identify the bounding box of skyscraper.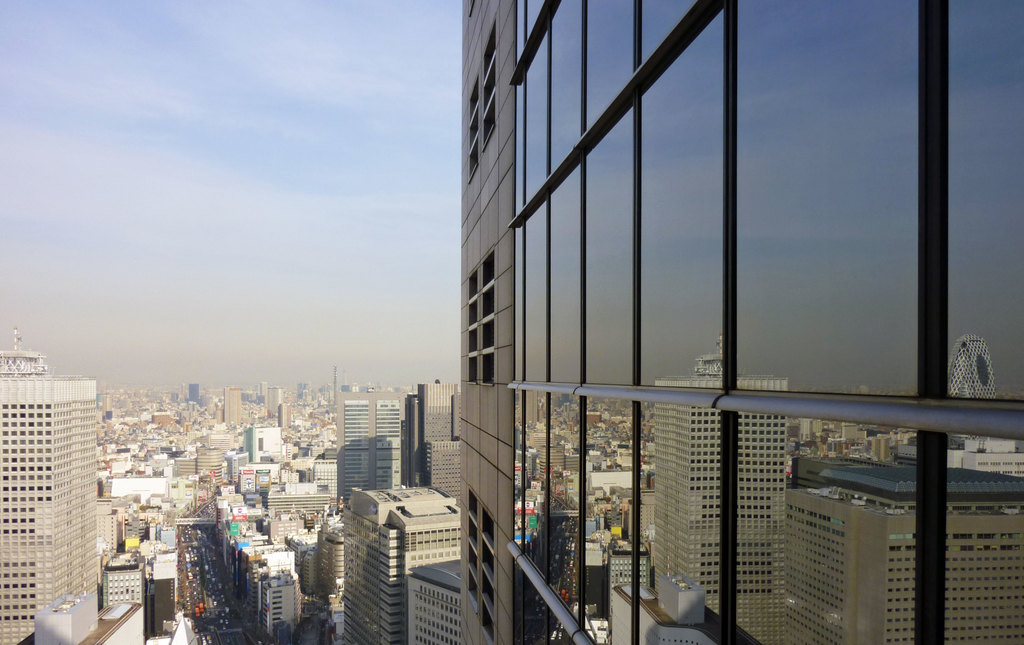
region(338, 387, 414, 530).
